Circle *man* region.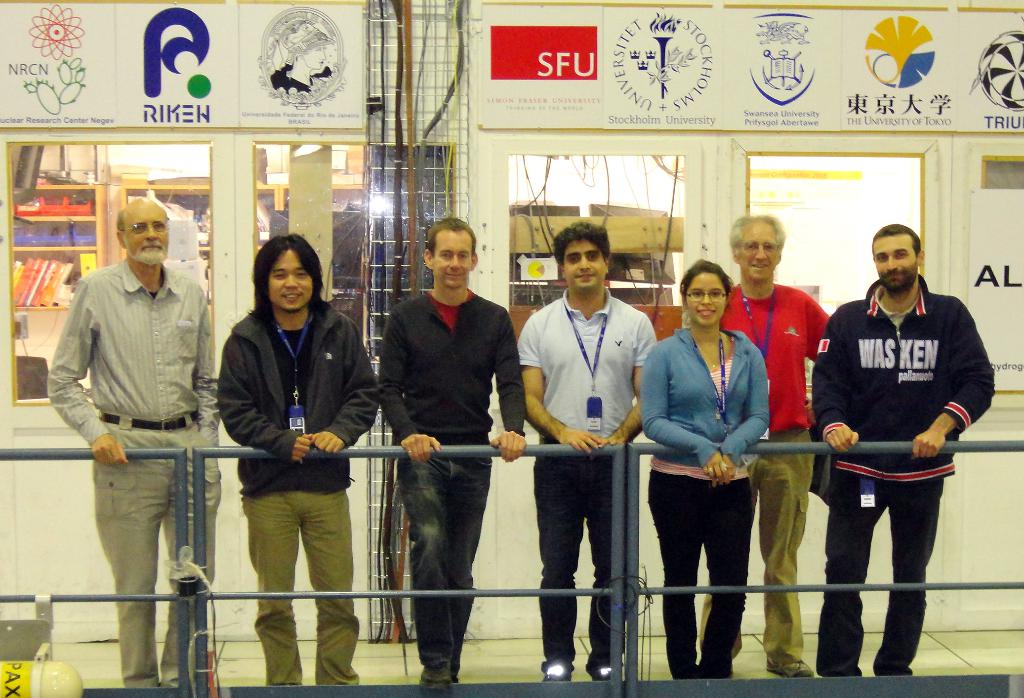
Region: Rect(219, 233, 376, 689).
